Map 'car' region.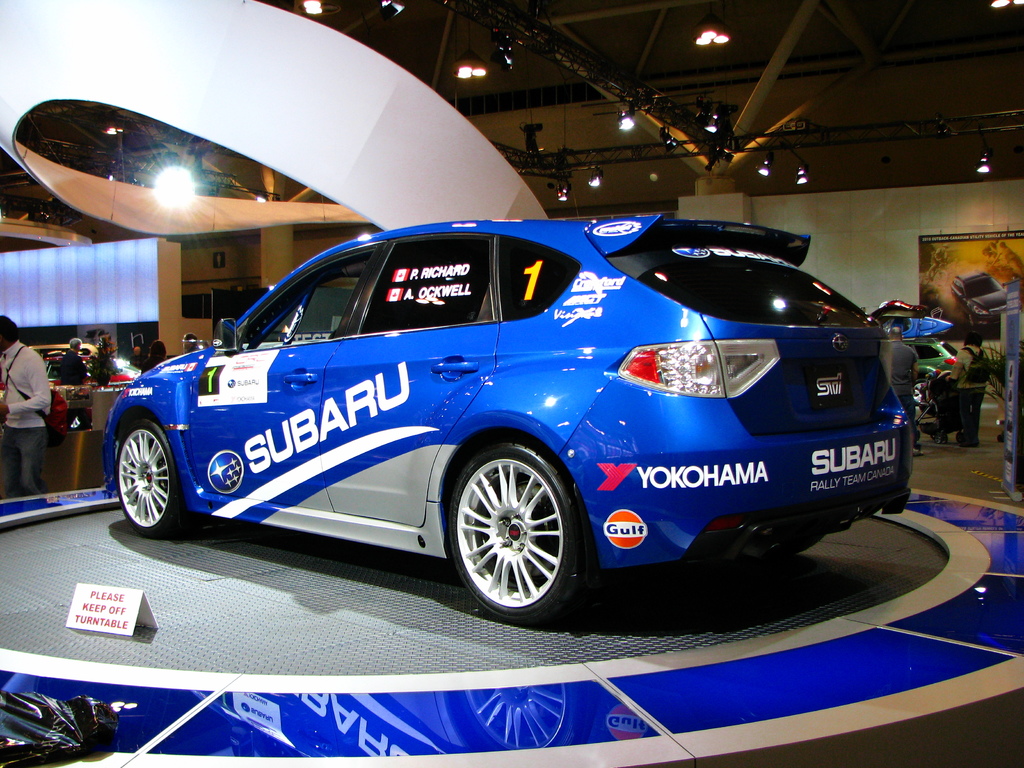
Mapped to l=68, t=212, r=954, b=632.
